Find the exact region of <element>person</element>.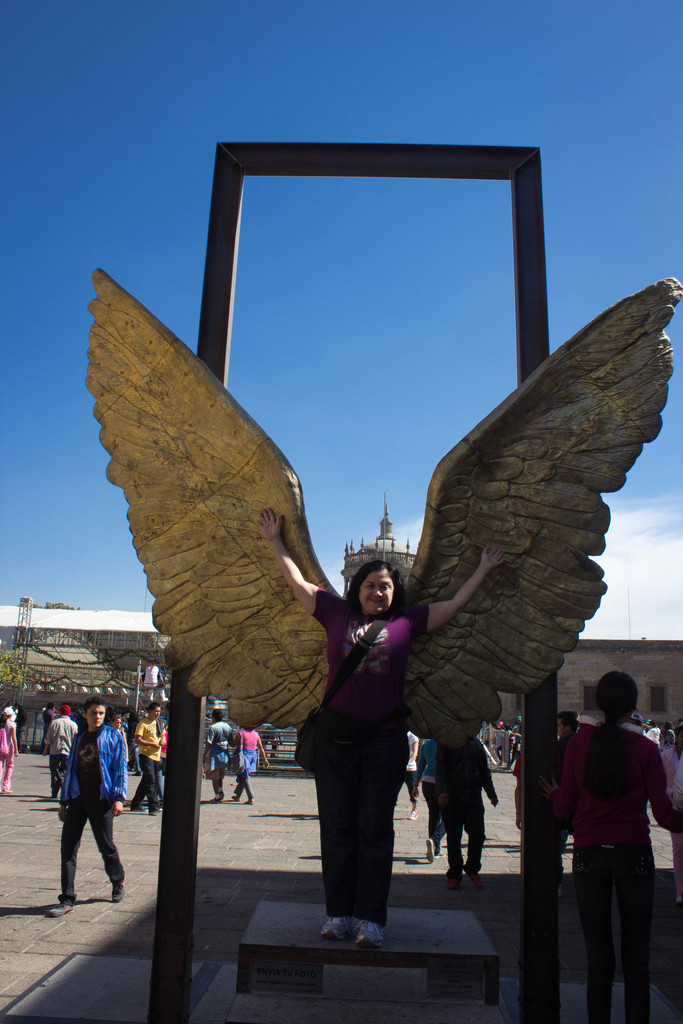
Exact region: 130,700,167,818.
